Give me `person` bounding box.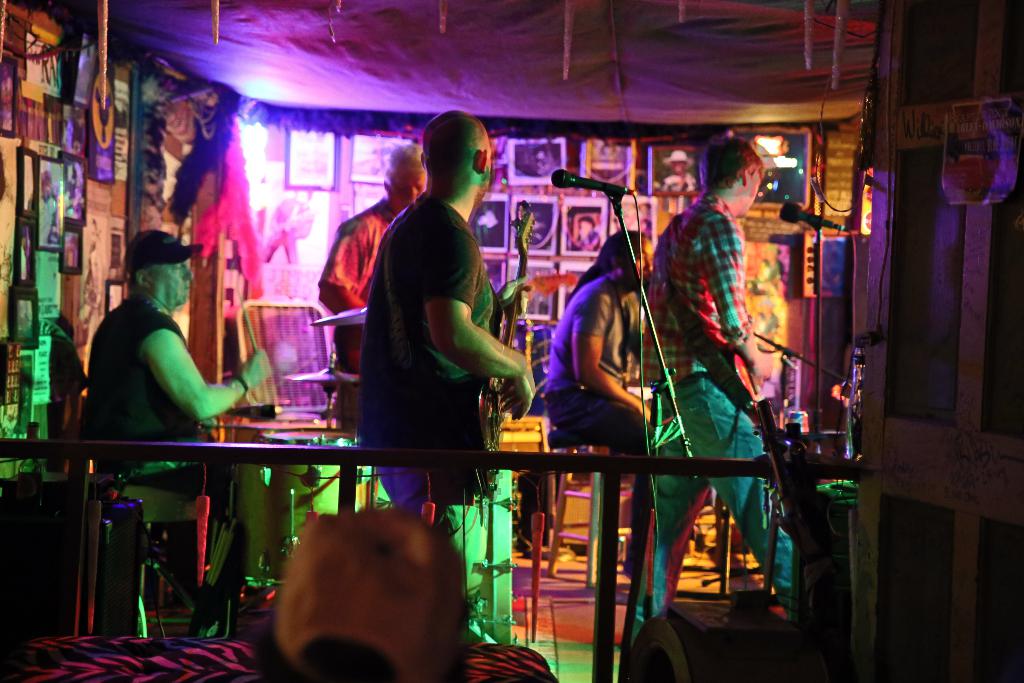
crop(77, 228, 285, 604).
